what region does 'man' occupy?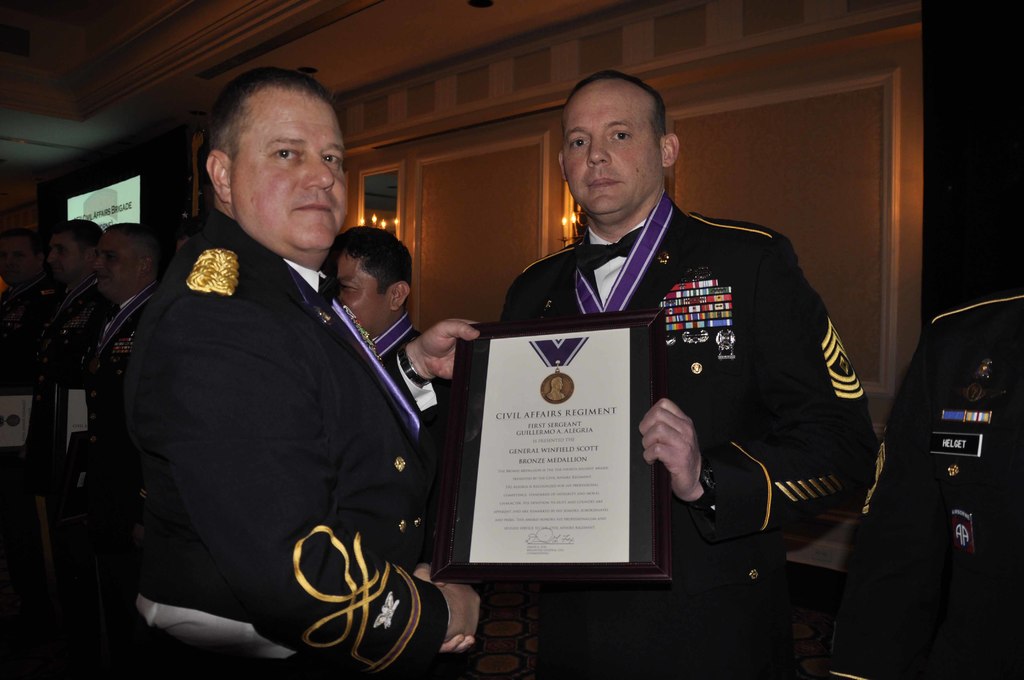
825:295:1023:678.
